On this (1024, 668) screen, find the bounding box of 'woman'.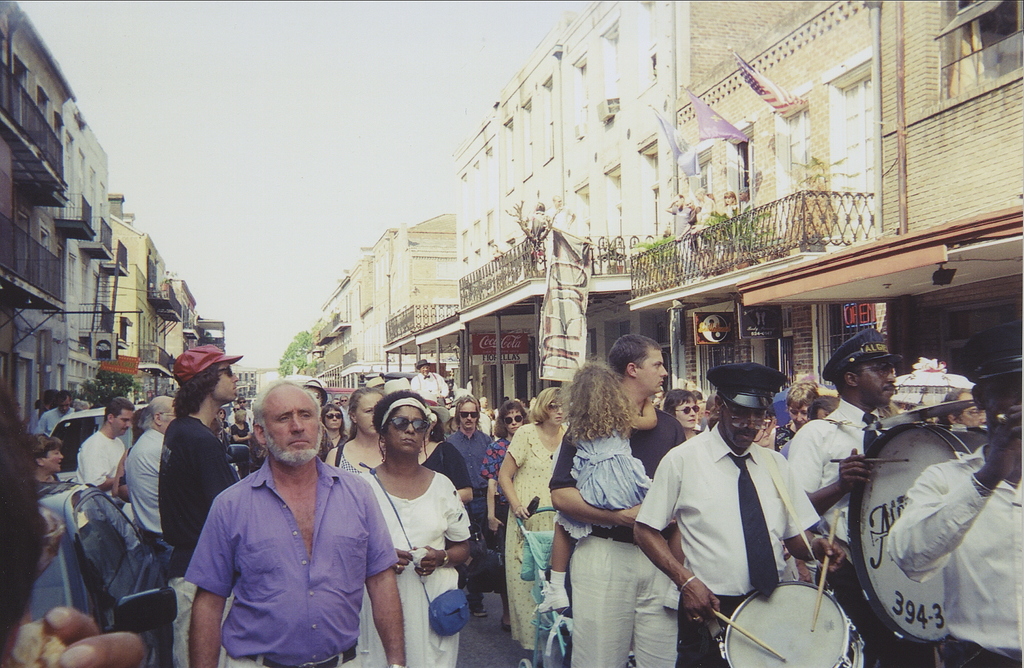
Bounding box: {"x1": 776, "y1": 381, "x2": 819, "y2": 452}.
